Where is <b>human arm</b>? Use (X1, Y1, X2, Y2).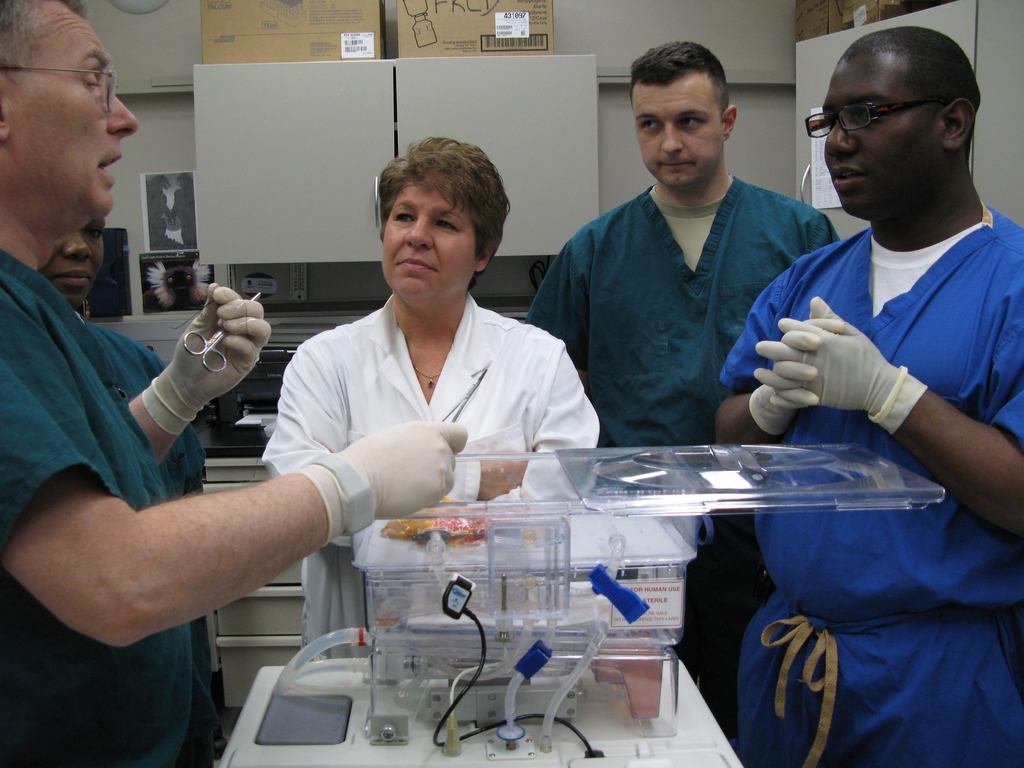
(709, 258, 820, 436).
